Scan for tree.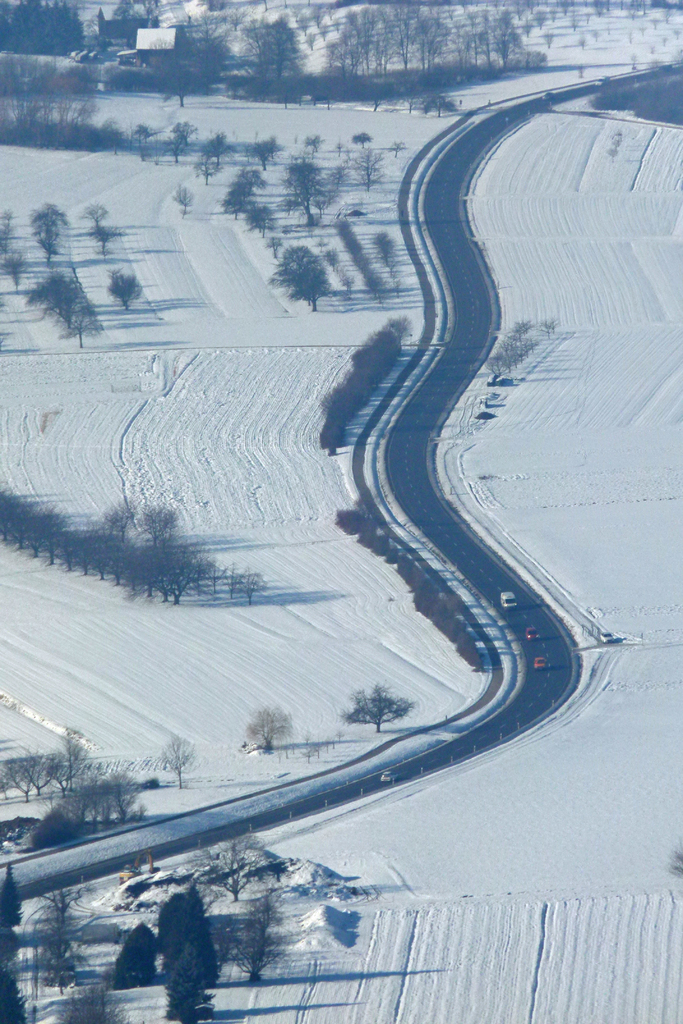
Scan result: x1=63 y1=484 x2=239 y2=615.
